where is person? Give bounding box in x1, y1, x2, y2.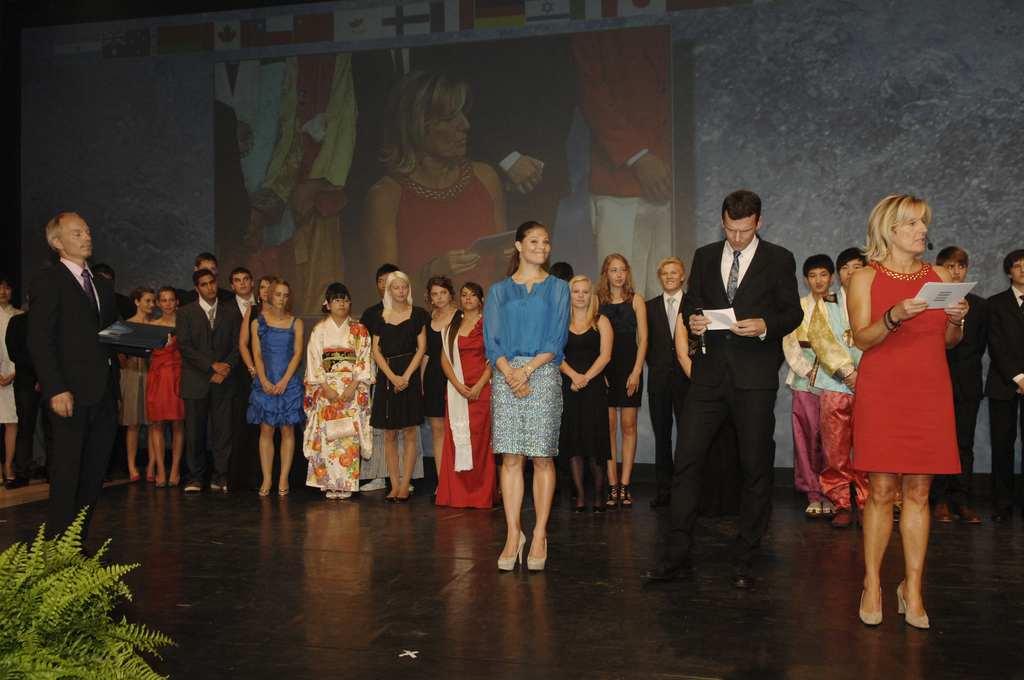
851, 191, 972, 639.
